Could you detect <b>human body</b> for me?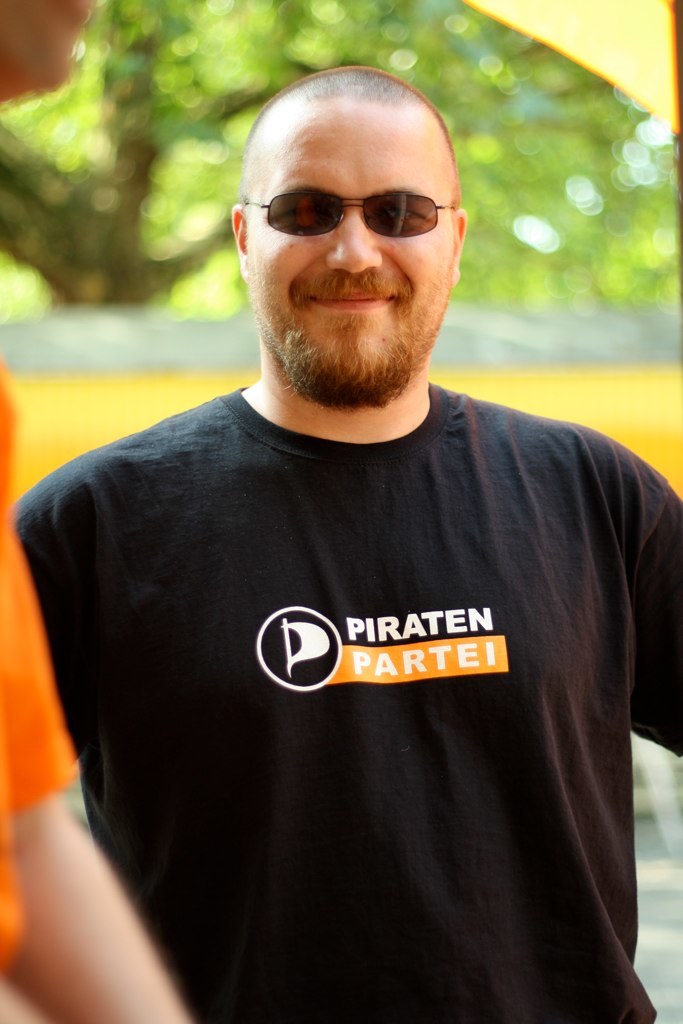
Detection result: box(9, 60, 682, 1023).
